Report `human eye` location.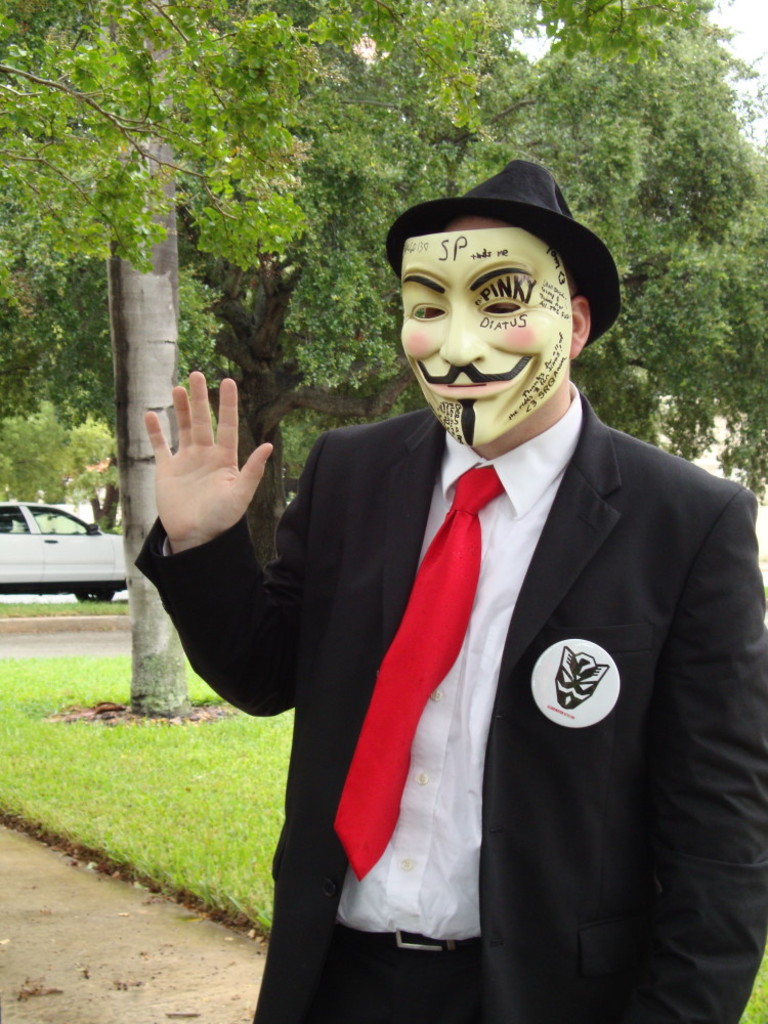
Report: [484, 302, 520, 318].
